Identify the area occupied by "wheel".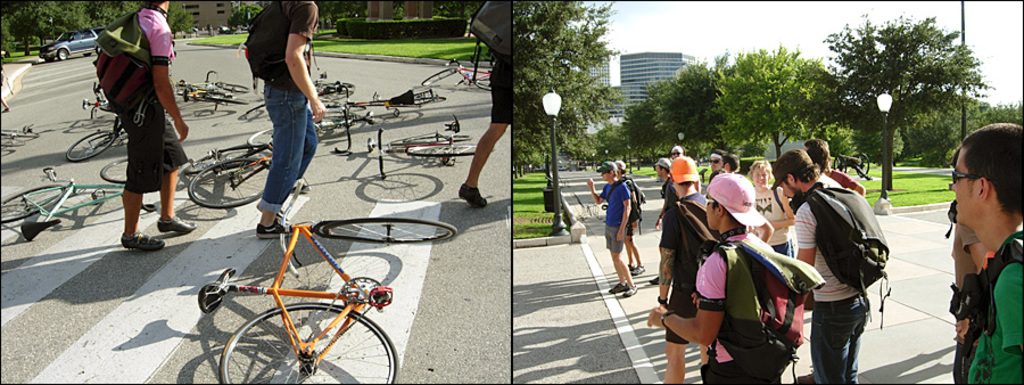
Area: <region>320, 80, 354, 95</region>.
